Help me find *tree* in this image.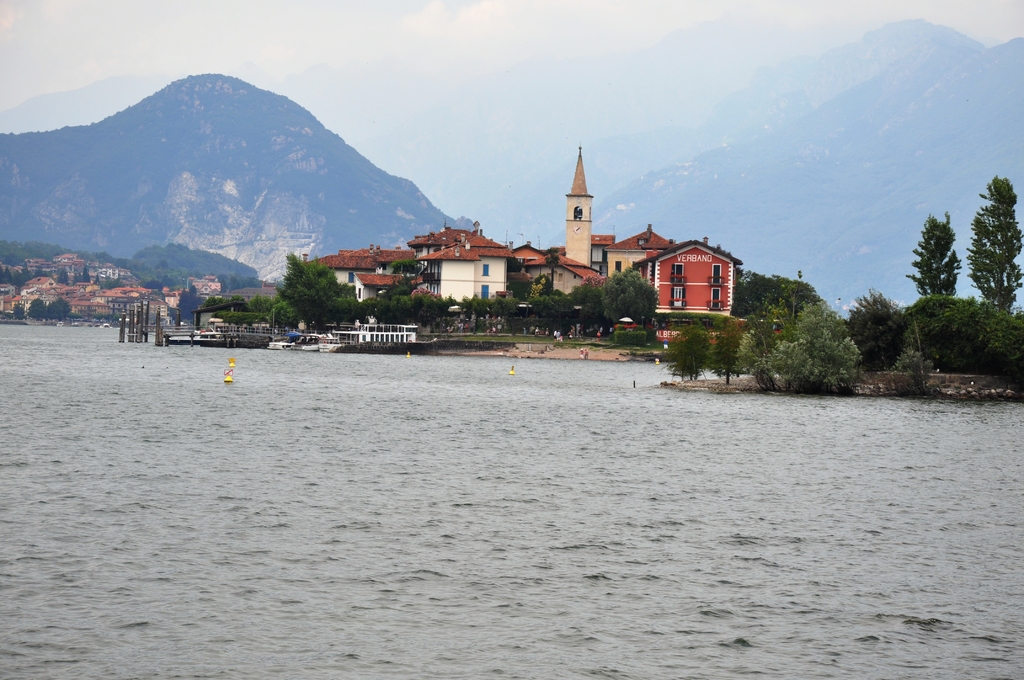
Found it: locate(601, 262, 637, 334).
